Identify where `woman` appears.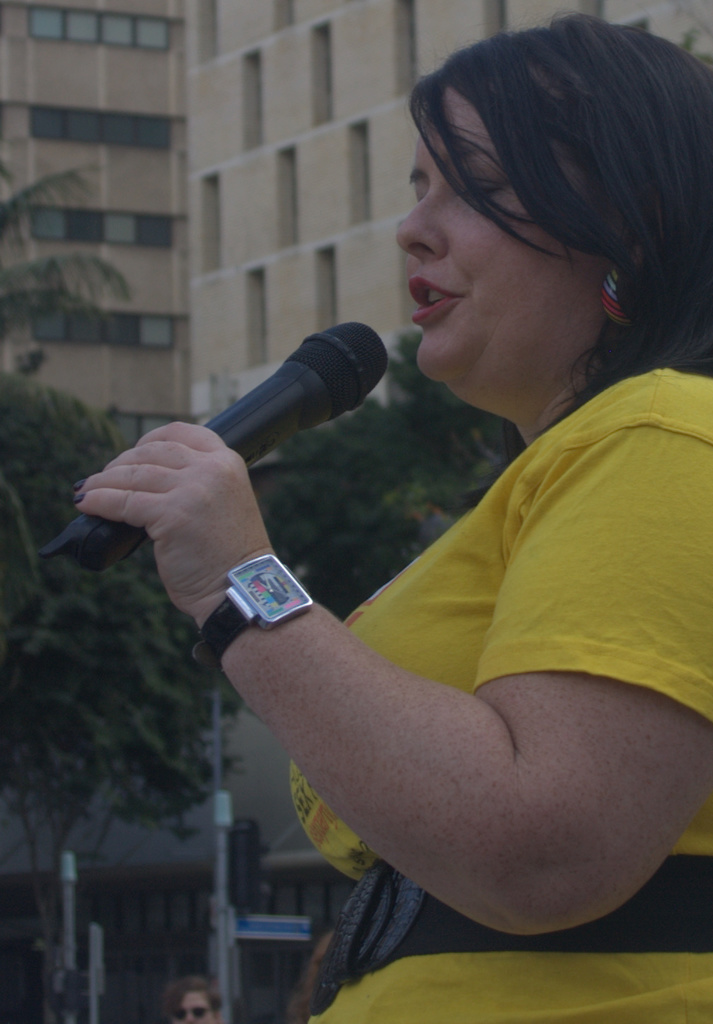
Appears at rect(134, 25, 702, 982).
